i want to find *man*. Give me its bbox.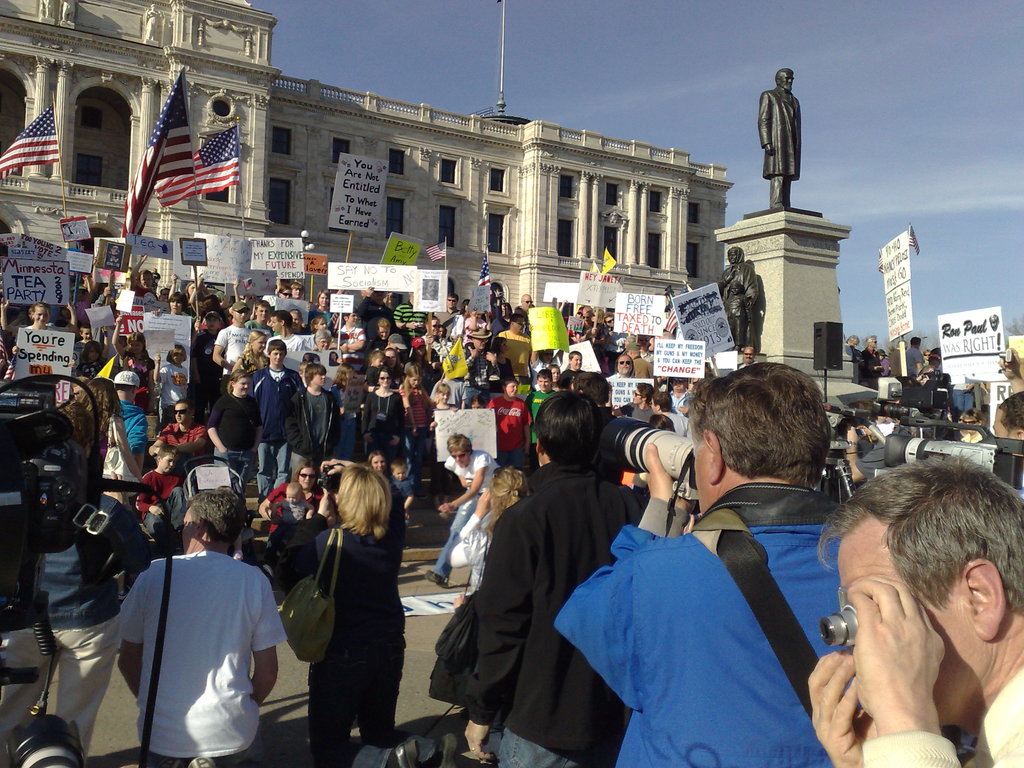
{"left": 114, "top": 500, "right": 281, "bottom": 762}.
